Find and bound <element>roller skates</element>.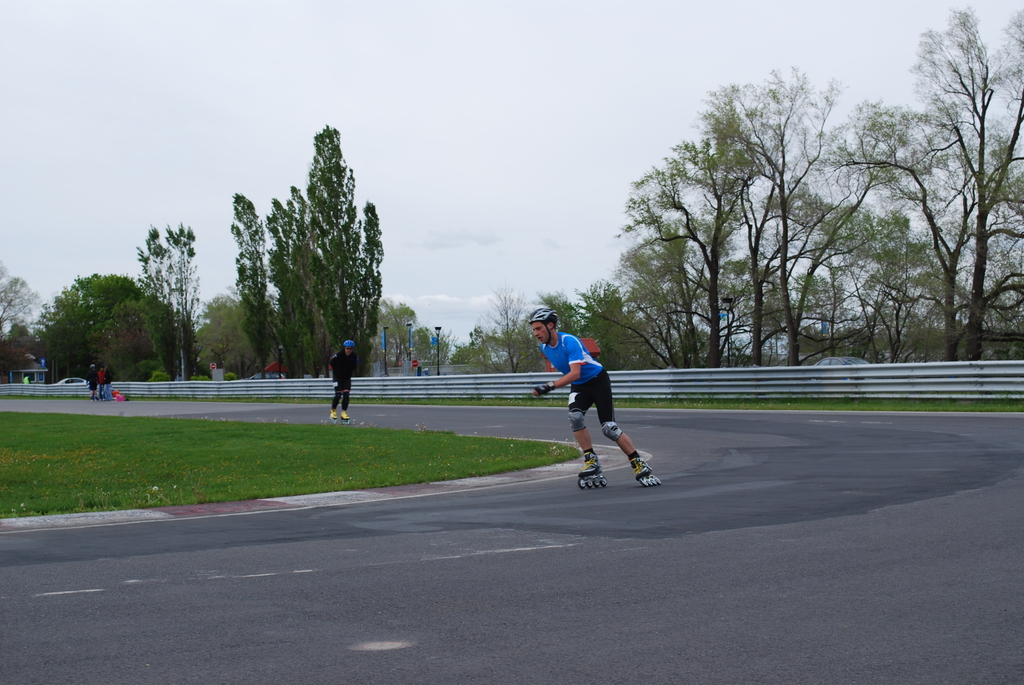
Bound: <region>575, 452, 609, 489</region>.
